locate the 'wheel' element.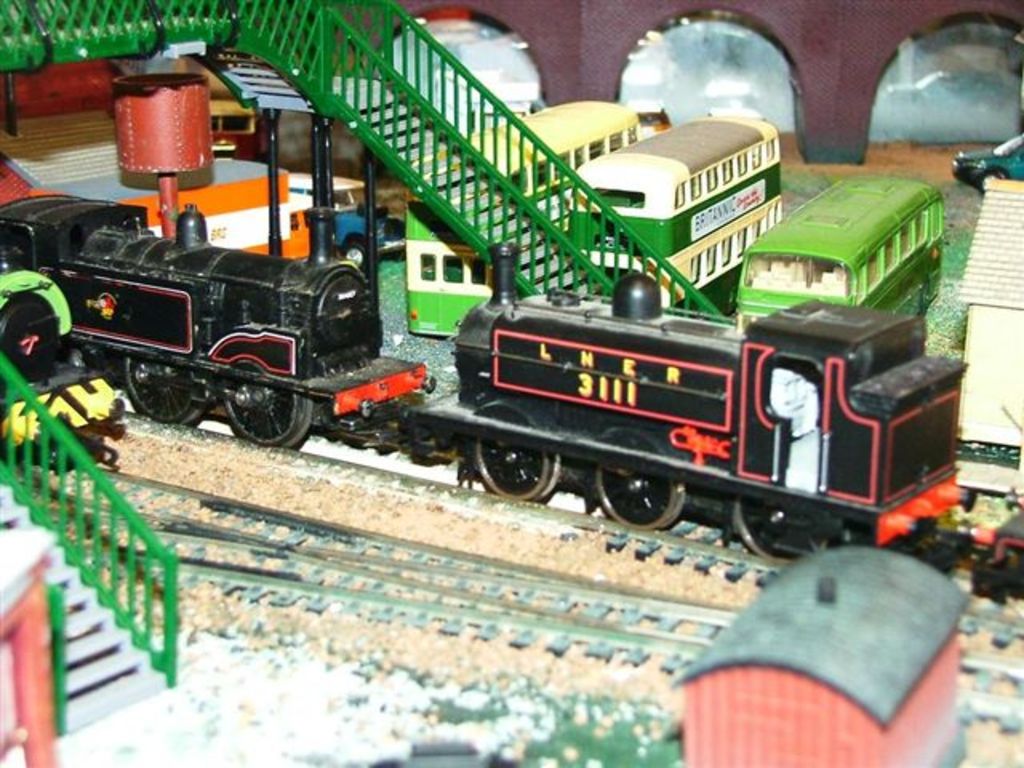
Element bbox: [586,456,693,536].
